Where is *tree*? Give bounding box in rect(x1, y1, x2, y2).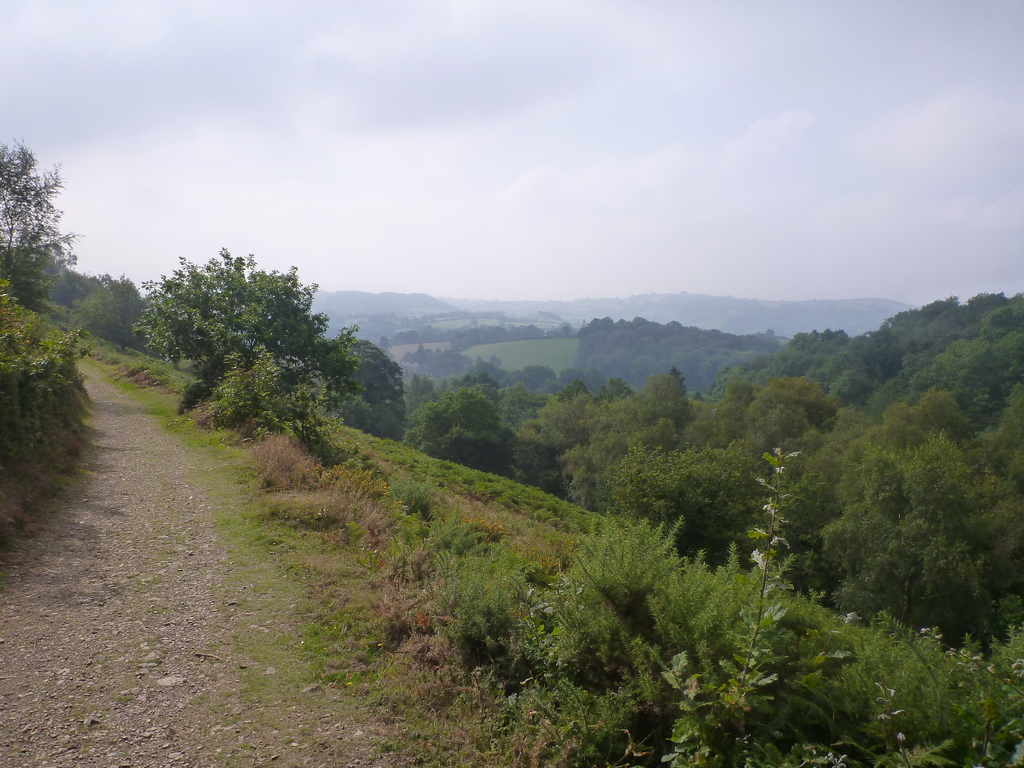
rect(543, 397, 627, 512).
